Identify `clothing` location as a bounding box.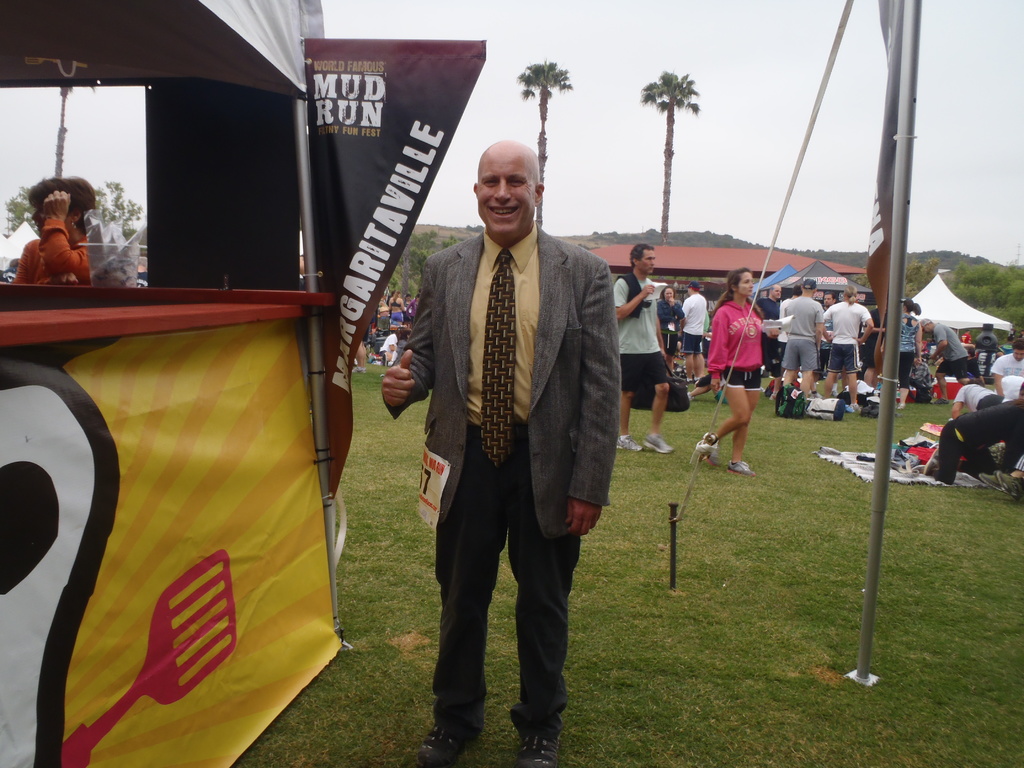
bbox=(784, 294, 826, 369).
